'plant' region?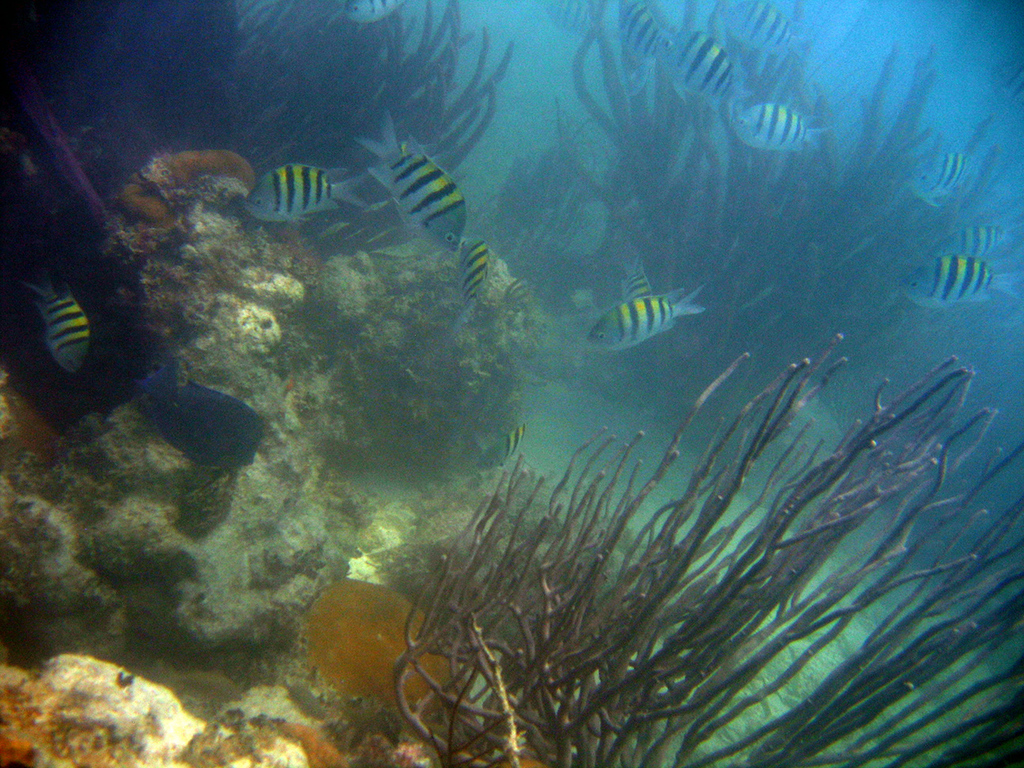
rect(559, 0, 1023, 428)
